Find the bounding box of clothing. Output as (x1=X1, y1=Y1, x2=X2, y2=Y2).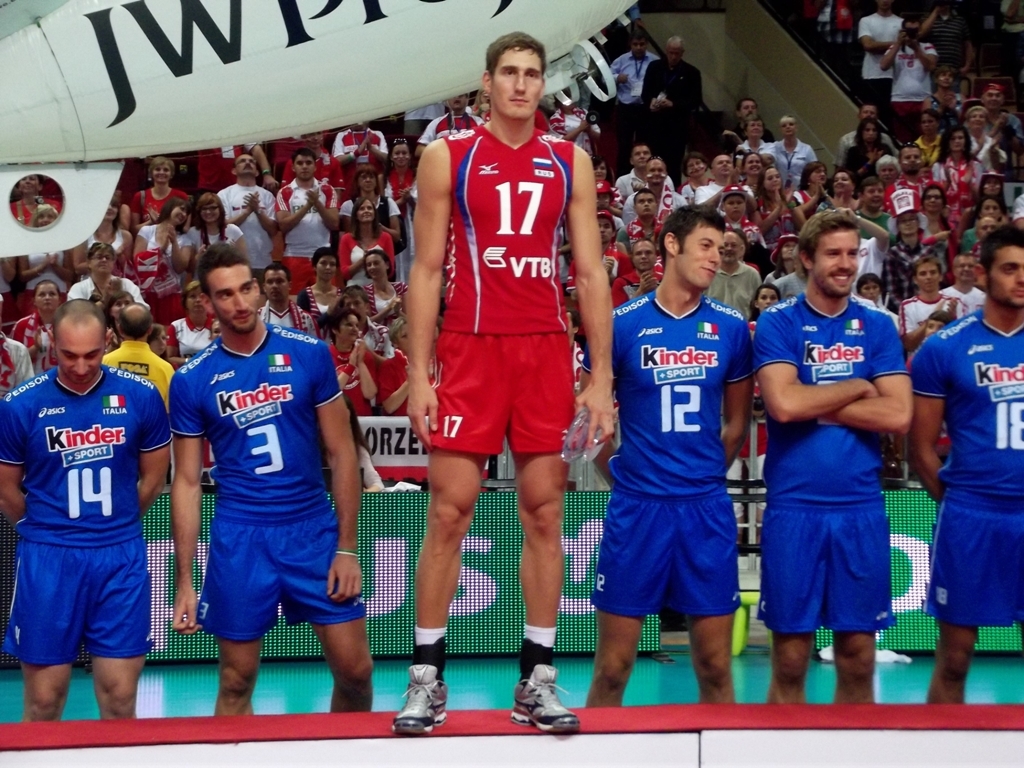
(x1=171, y1=314, x2=364, y2=643).
